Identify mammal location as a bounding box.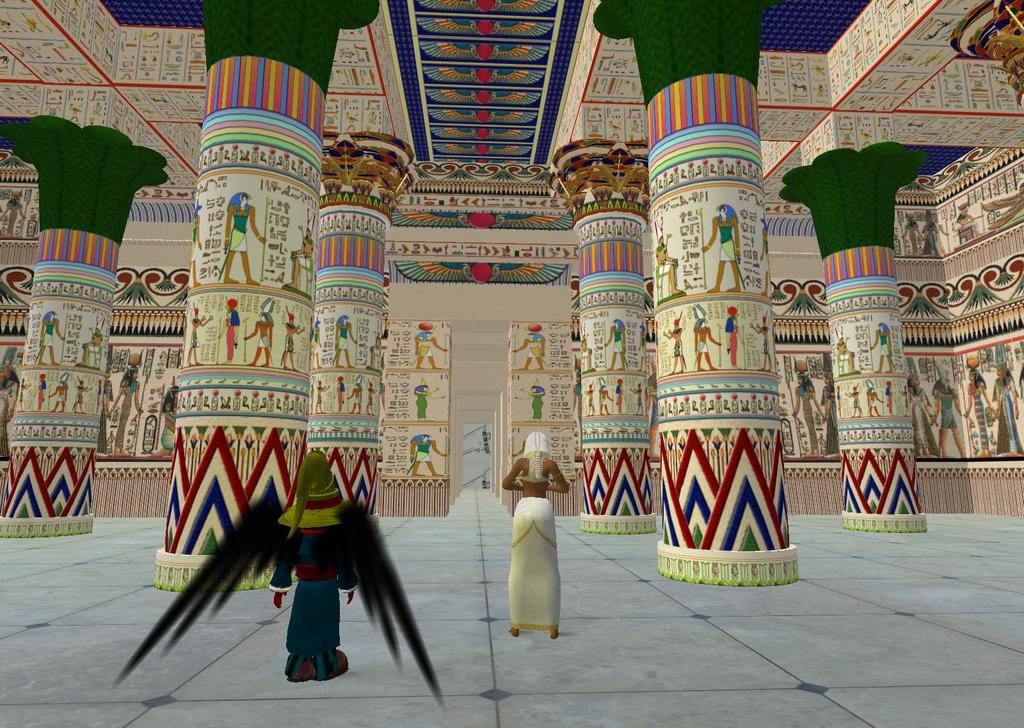
<bbox>904, 223, 918, 254</bbox>.
